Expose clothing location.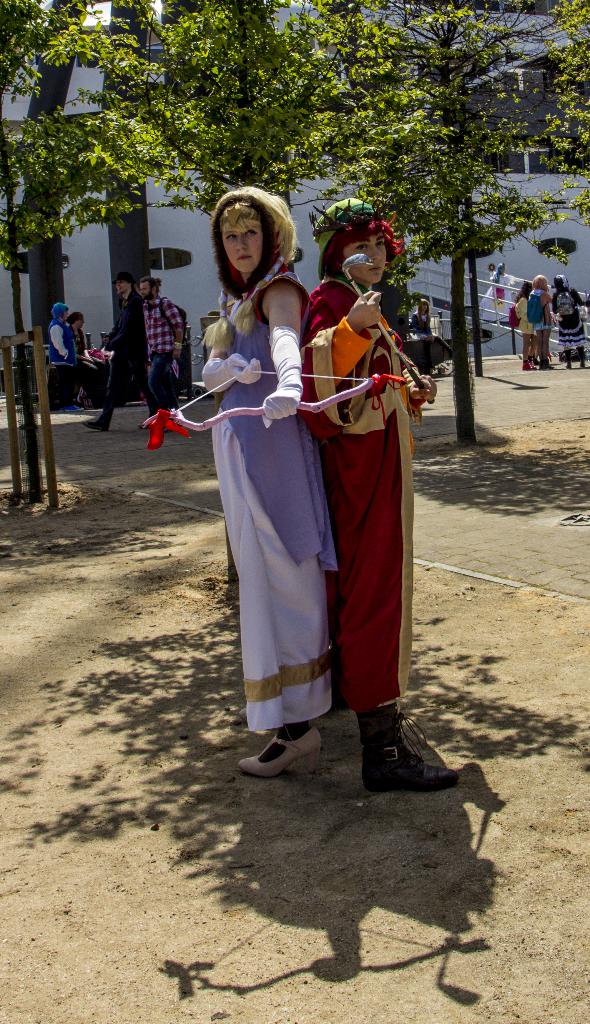
Exposed at select_region(44, 305, 74, 410).
